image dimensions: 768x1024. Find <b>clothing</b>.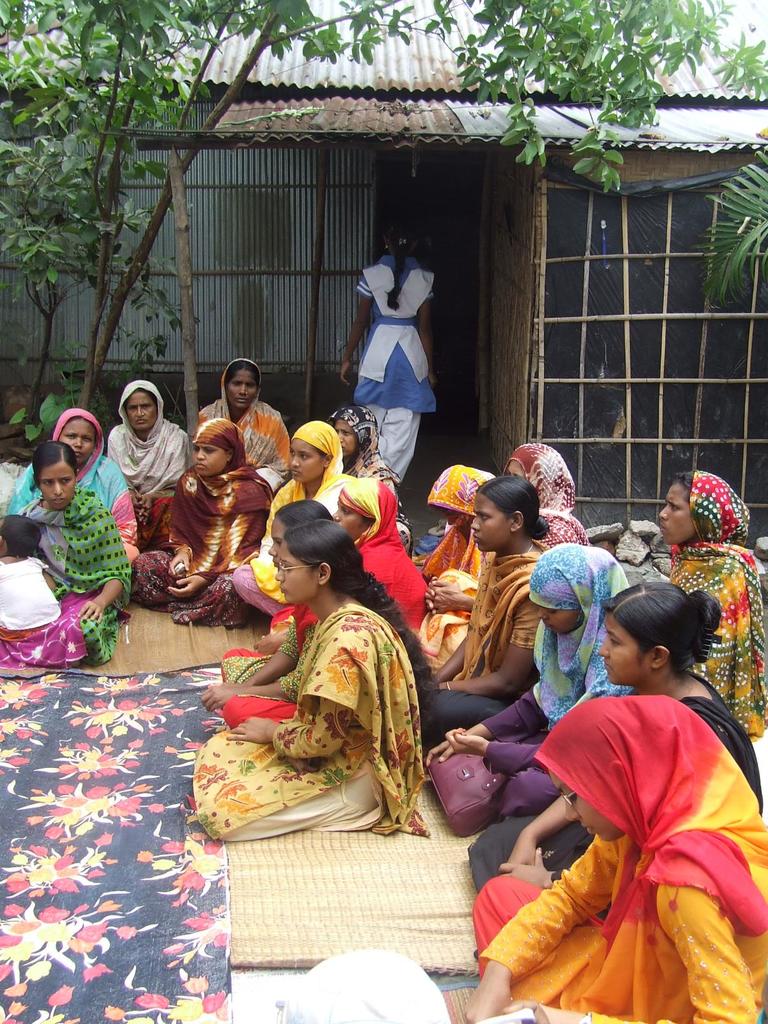
[146,481,269,614].
